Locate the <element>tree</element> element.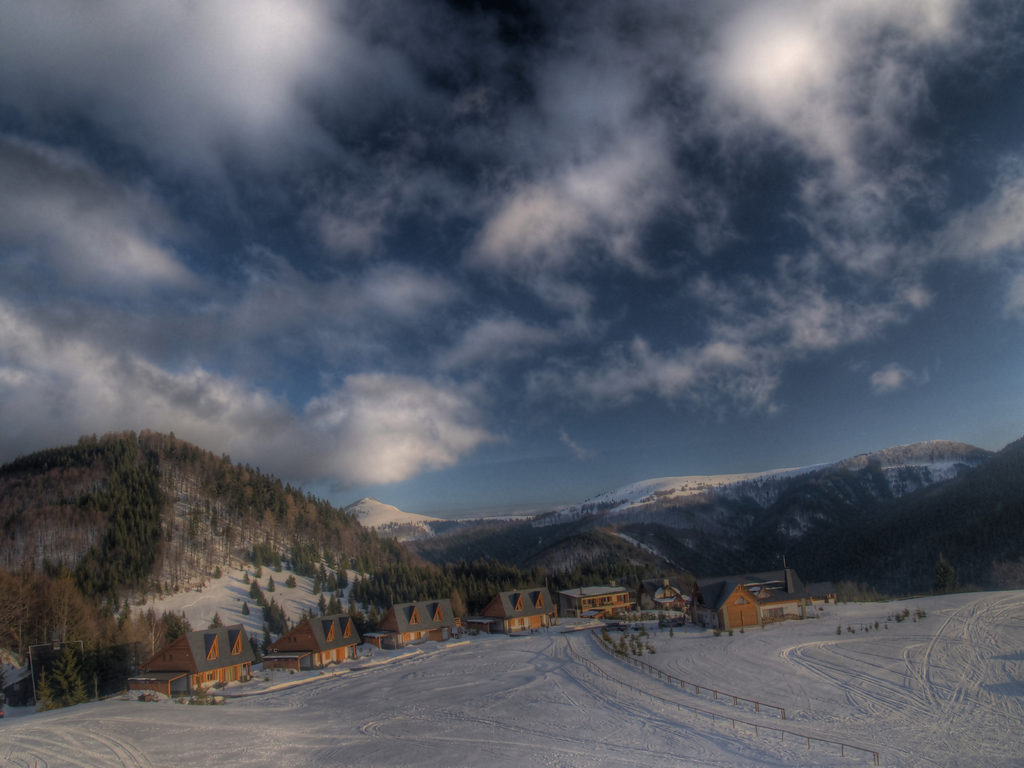
Element bbox: Rect(37, 646, 90, 709).
